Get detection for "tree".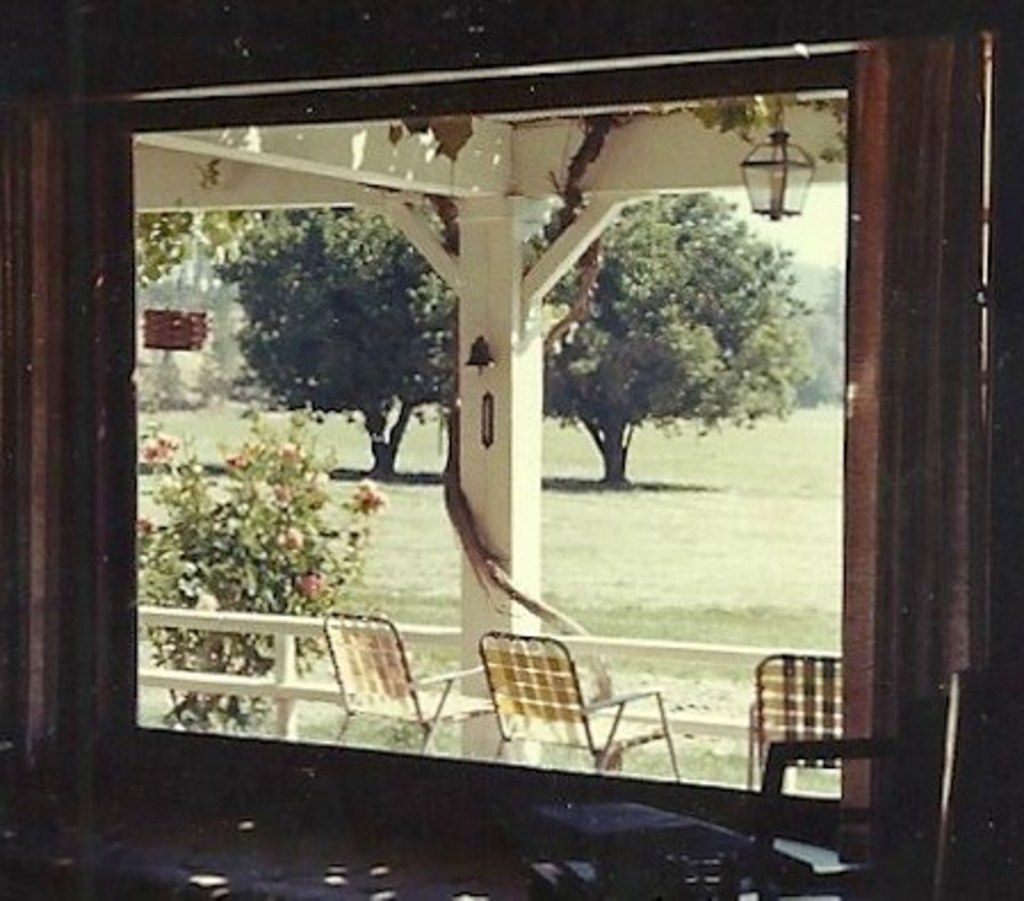
Detection: {"left": 132, "top": 214, "right": 249, "bottom": 290}.
